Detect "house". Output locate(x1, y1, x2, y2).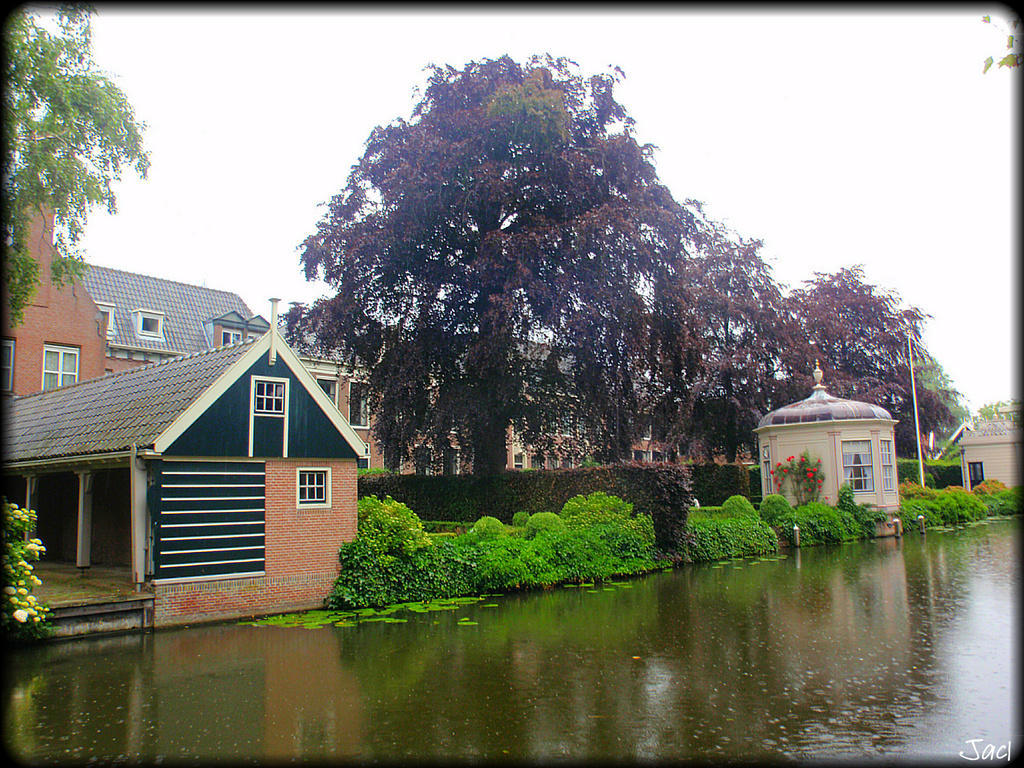
locate(758, 351, 911, 543).
